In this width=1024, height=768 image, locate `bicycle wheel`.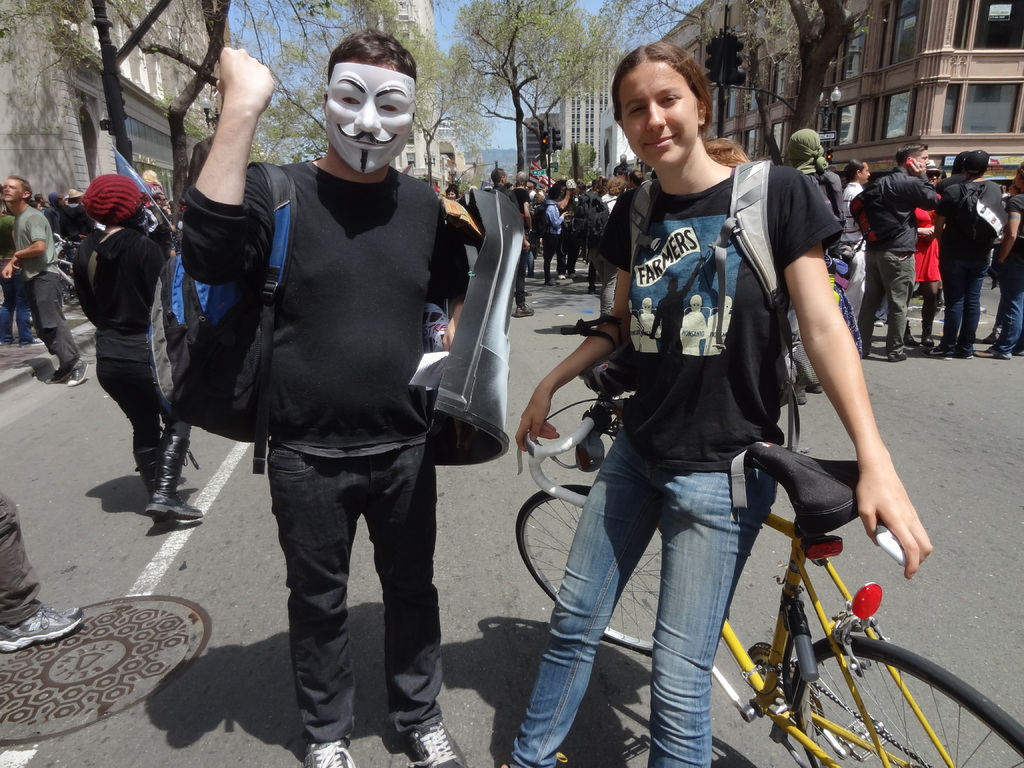
Bounding box: (514, 484, 659, 651).
